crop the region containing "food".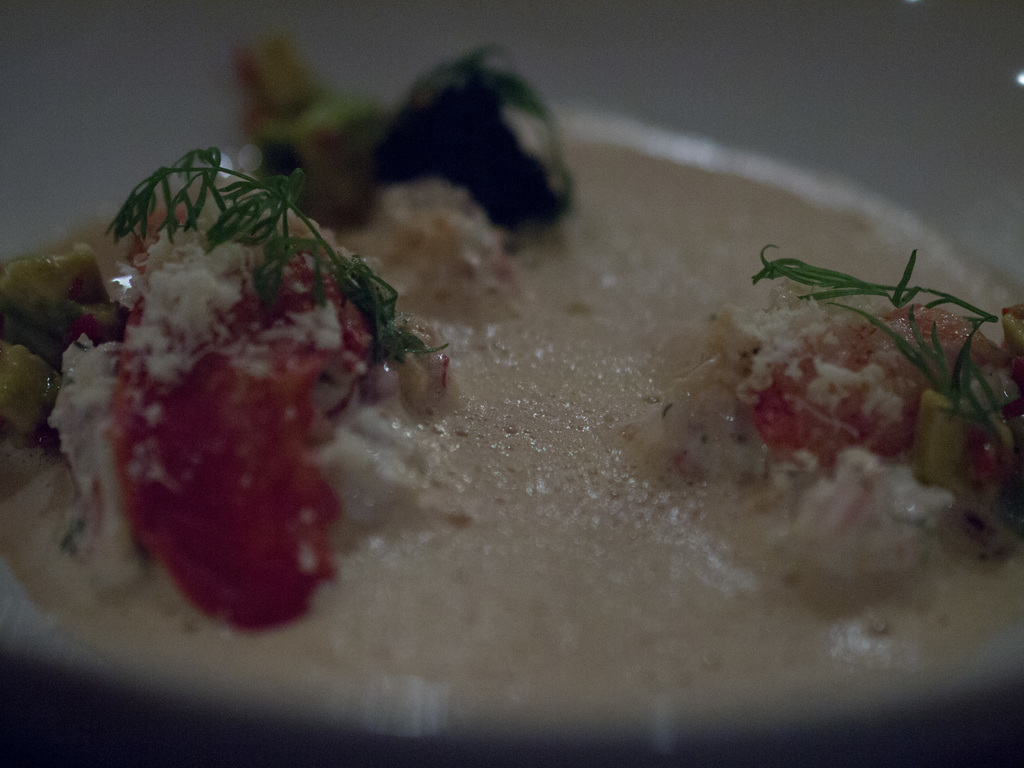
Crop region: pyautogui.locateOnScreen(72, 83, 925, 691).
